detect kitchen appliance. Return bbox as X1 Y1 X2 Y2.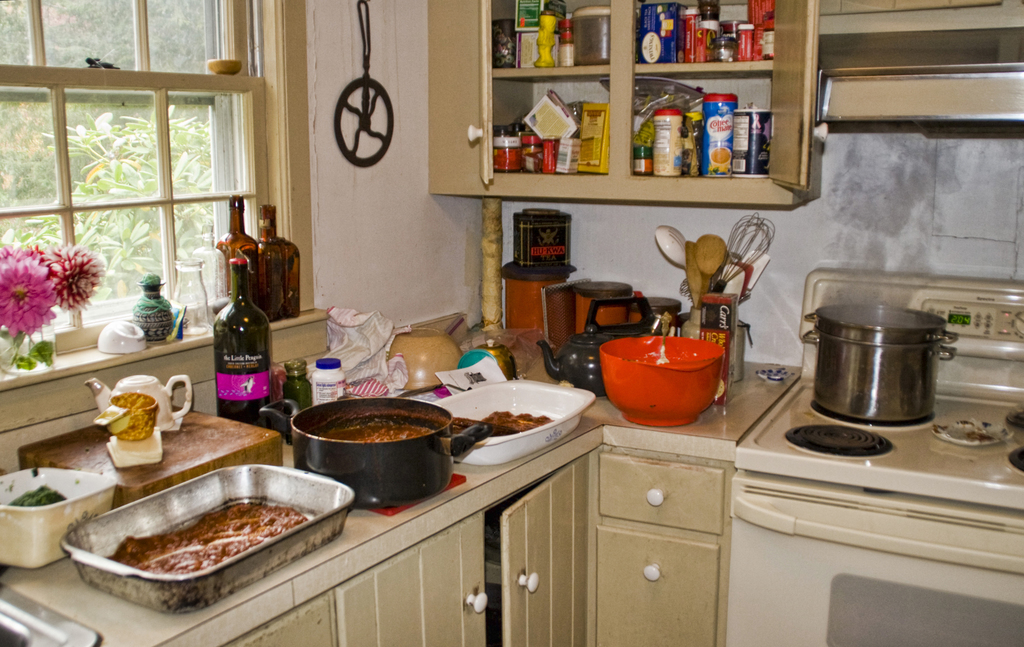
84 378 189 431.
